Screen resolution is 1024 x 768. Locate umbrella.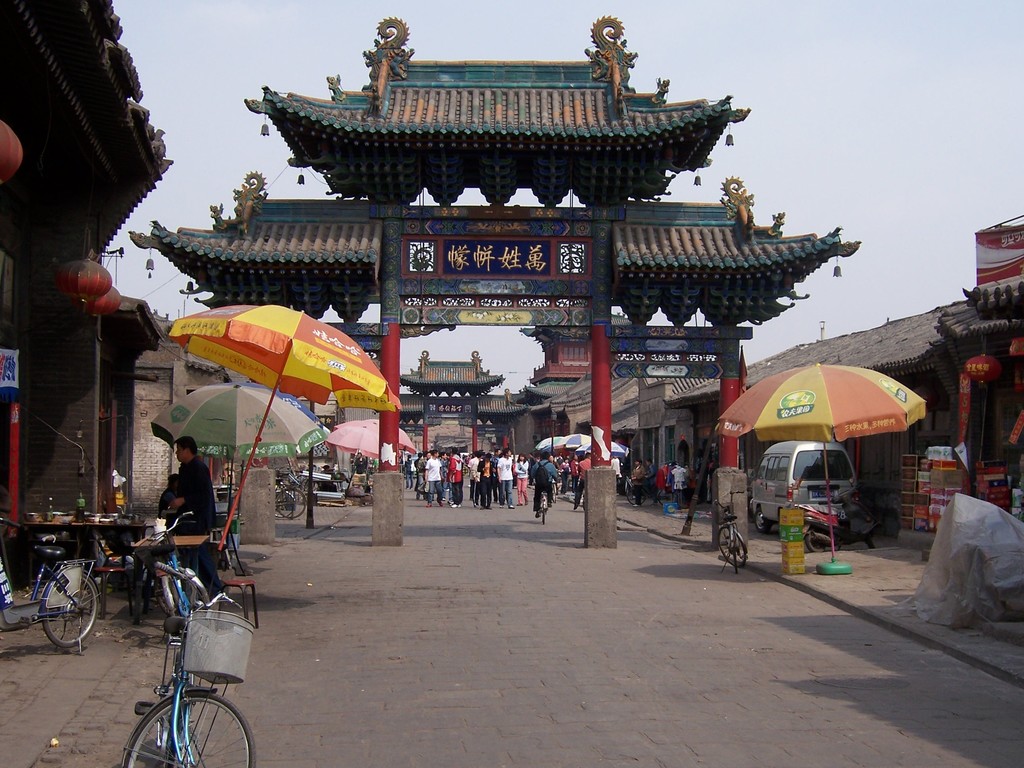
box=[328, 425, 382, 477].
